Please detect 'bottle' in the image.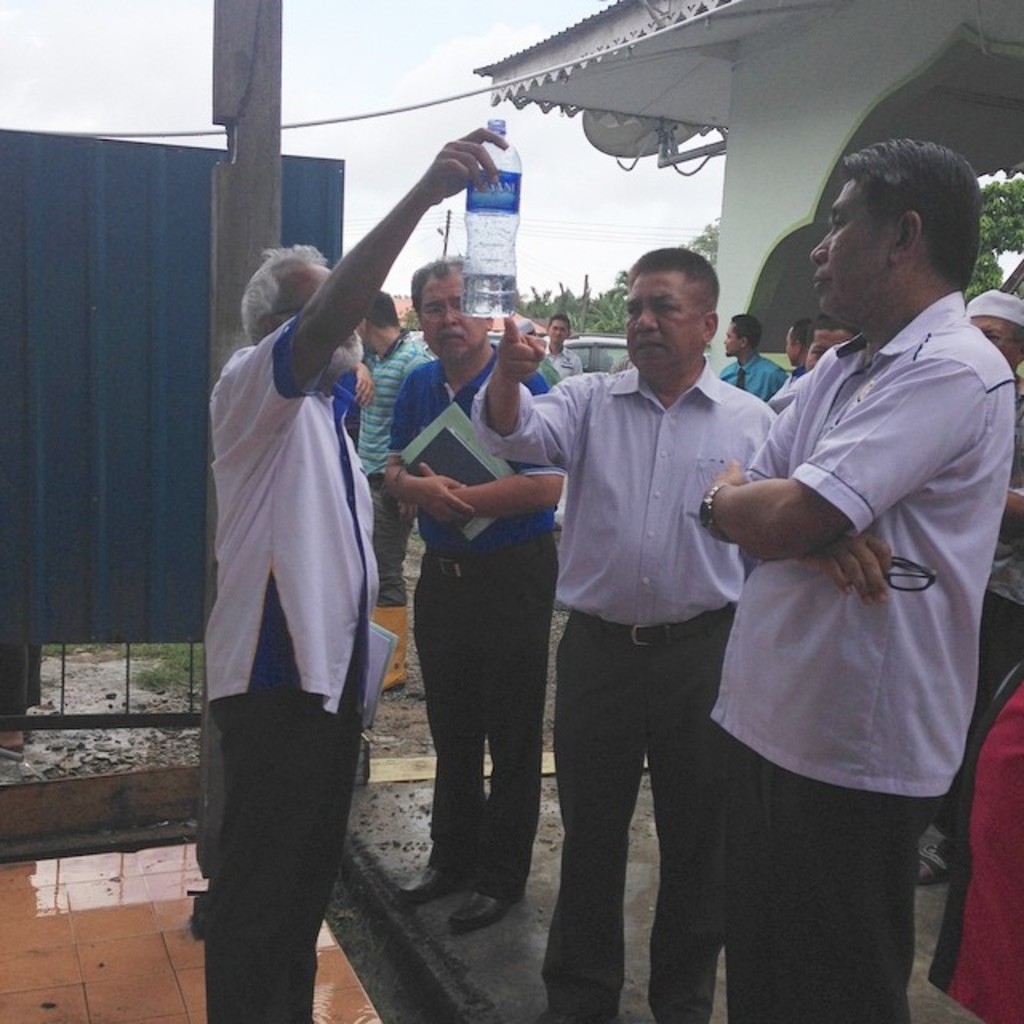
[x1=462, y1=118, x2=518, y2=323].
